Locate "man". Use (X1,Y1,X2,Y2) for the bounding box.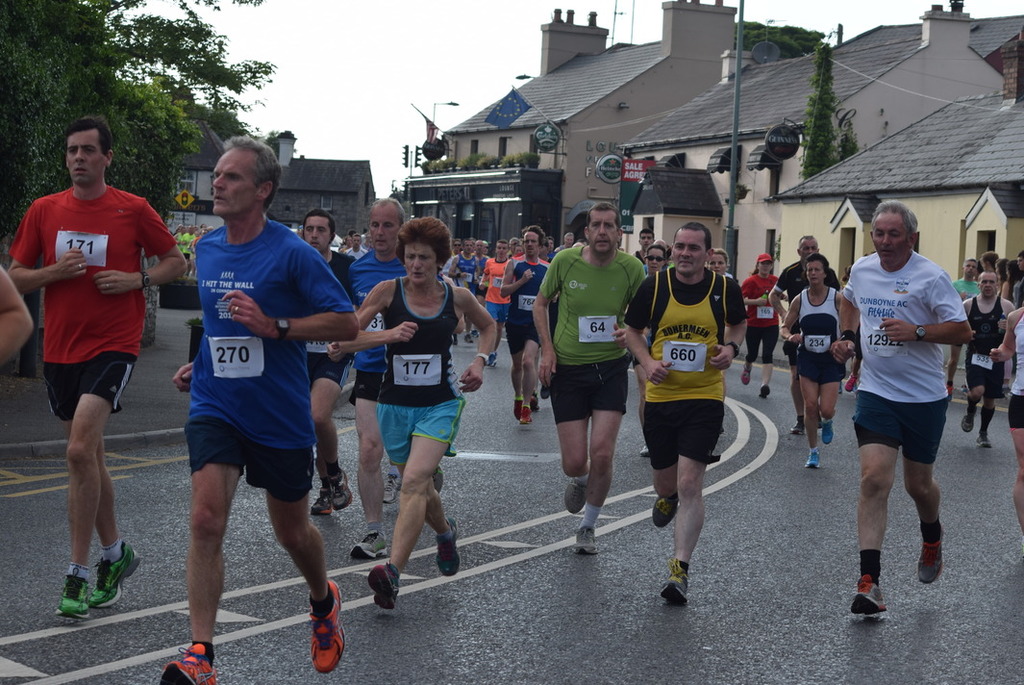
(772,236,842,432).
